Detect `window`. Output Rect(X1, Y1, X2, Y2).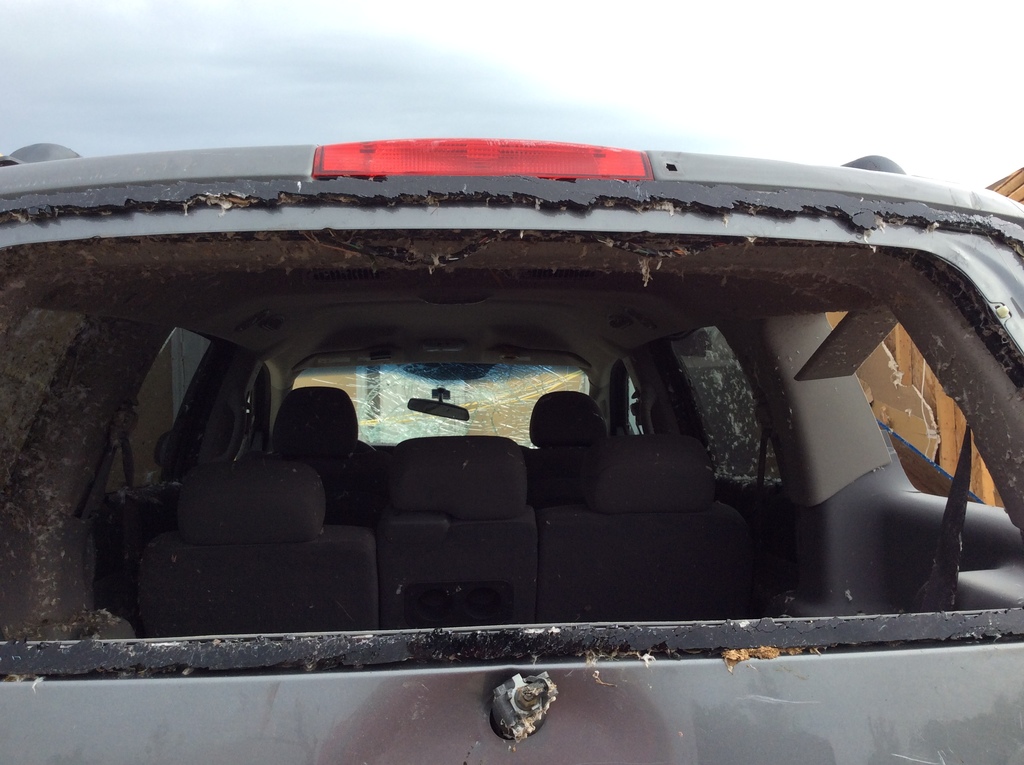
Rect(826, 312, 1008, 508).
